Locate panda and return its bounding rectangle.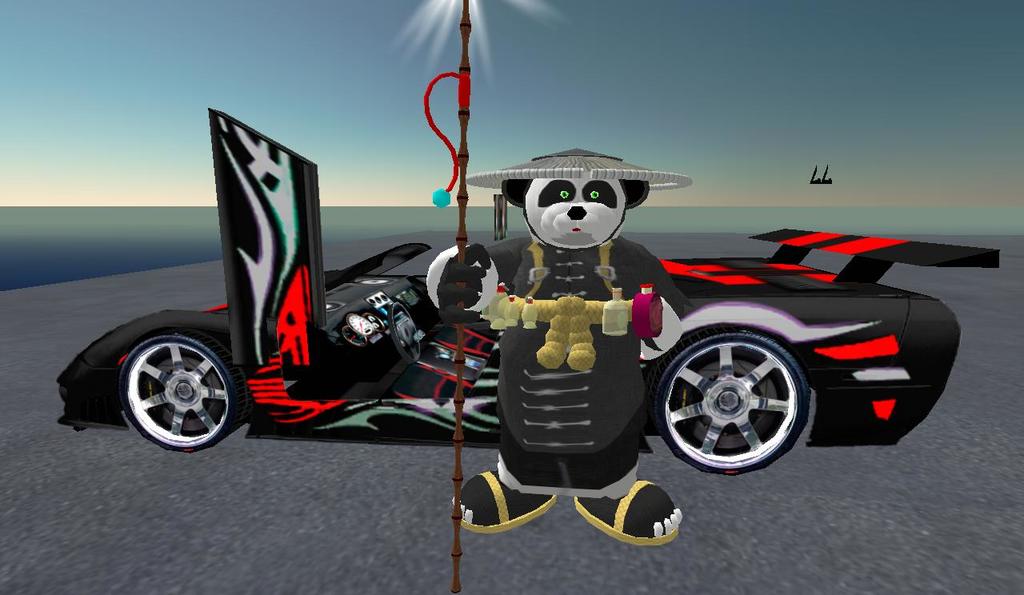
<region>427, 142, 683, 537</region>.
